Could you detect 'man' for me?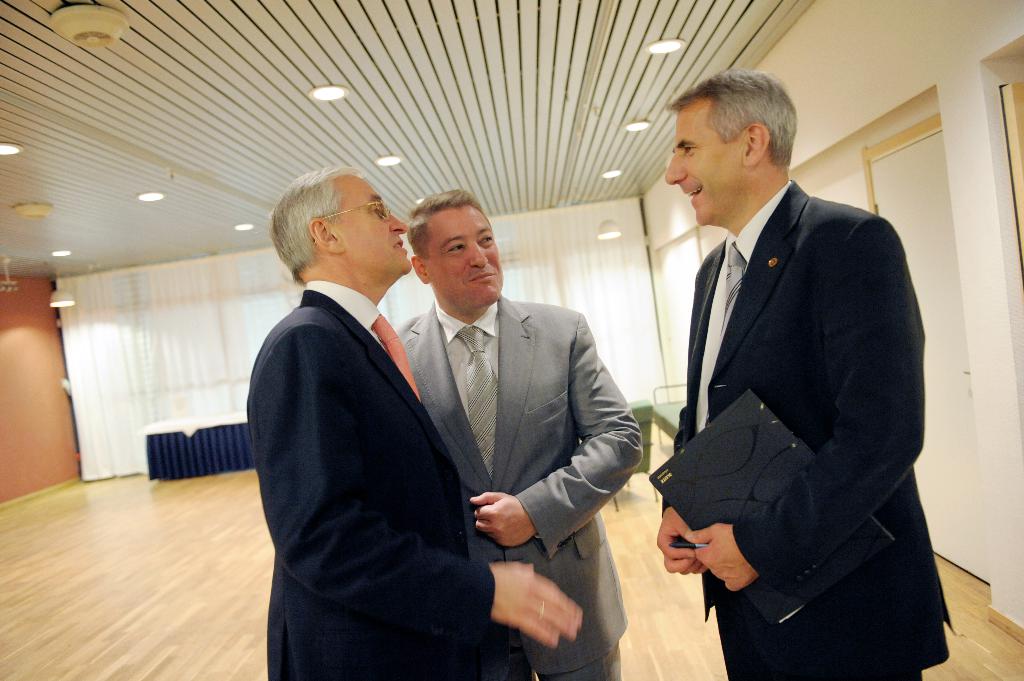
Detection result: <box>649,65,960,680</box>.
